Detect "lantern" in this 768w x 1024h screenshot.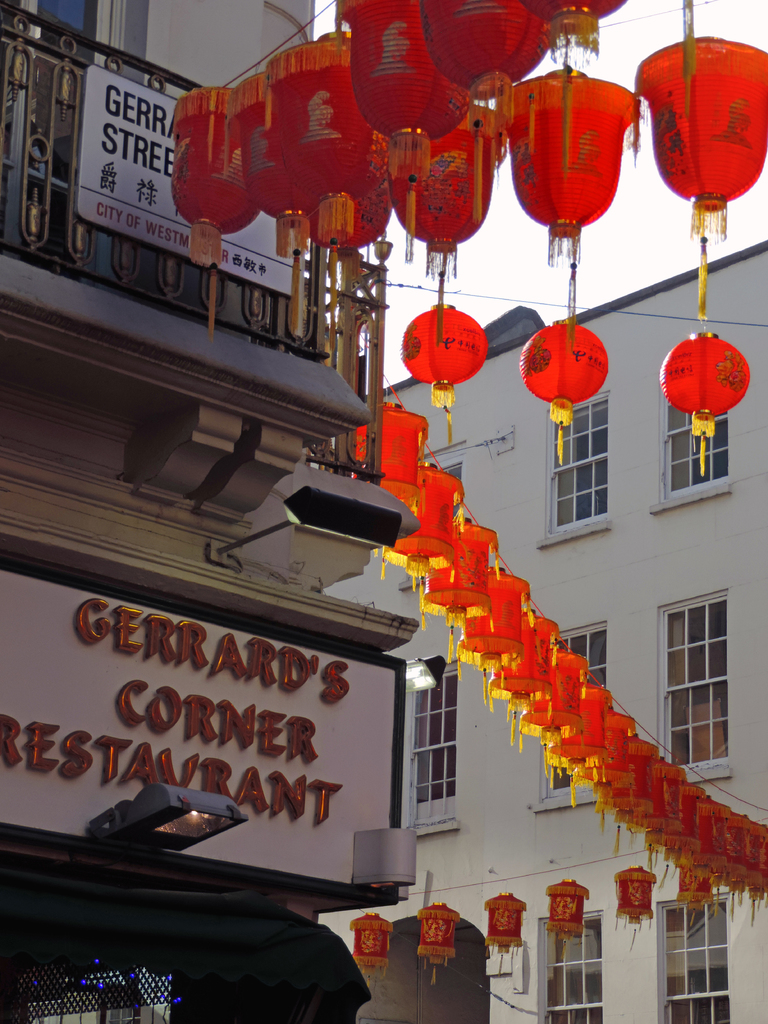
Detection: BBox(355, 911, 385, 968).
